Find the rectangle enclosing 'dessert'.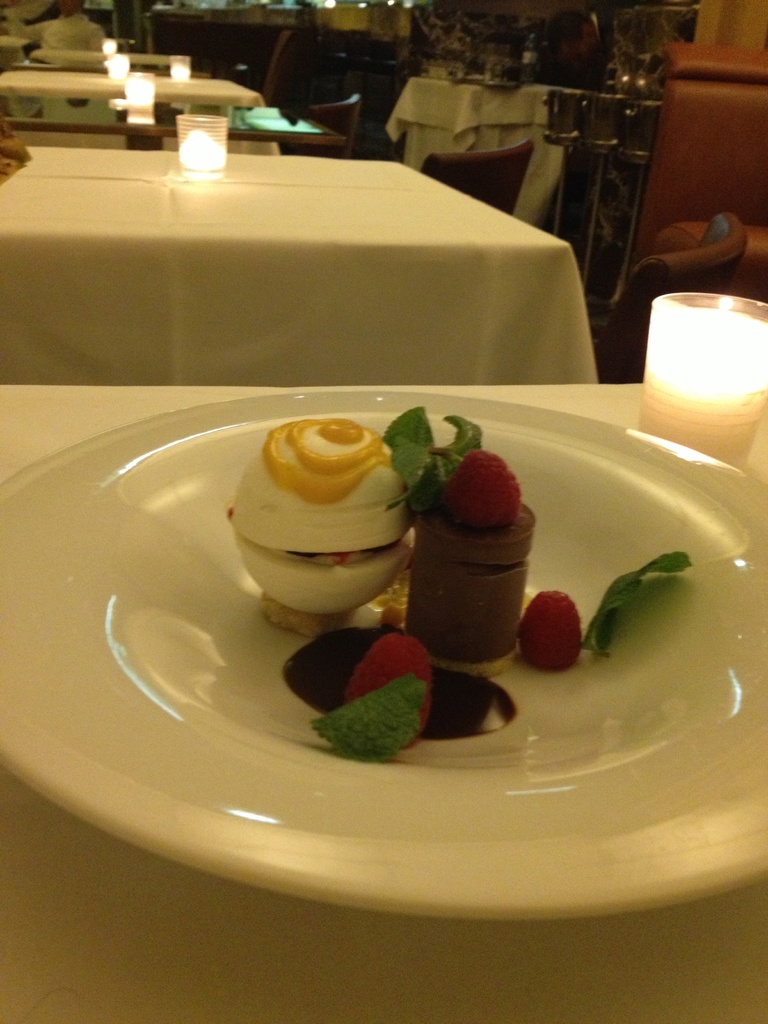
223, 418, 409, 632.
